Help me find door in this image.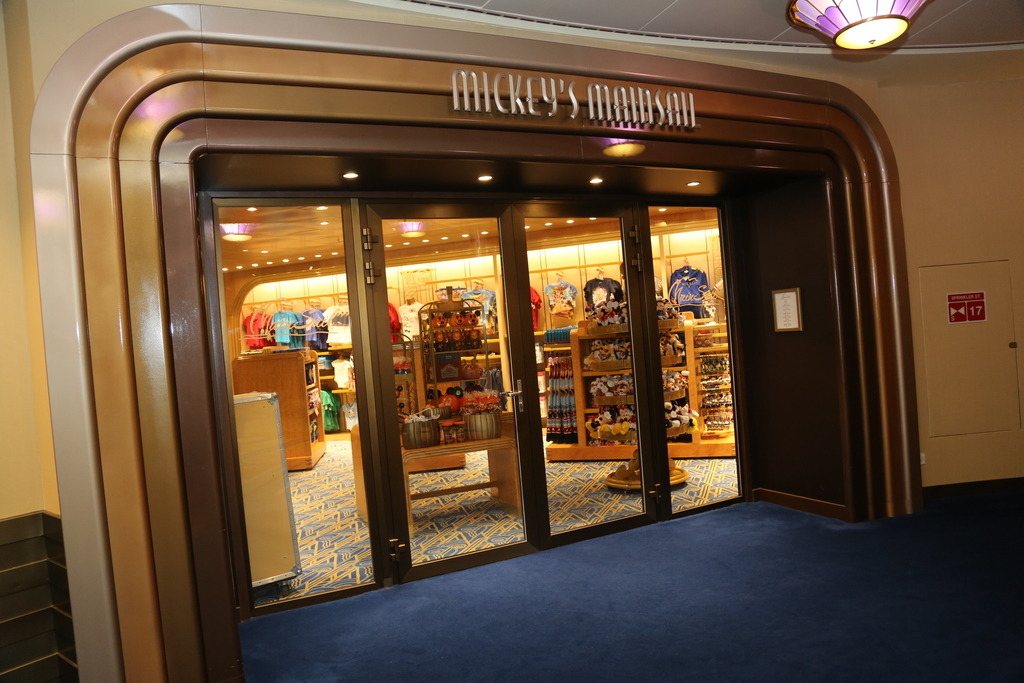
Found it: (left=207, top=197, right=381, bottom=625).
